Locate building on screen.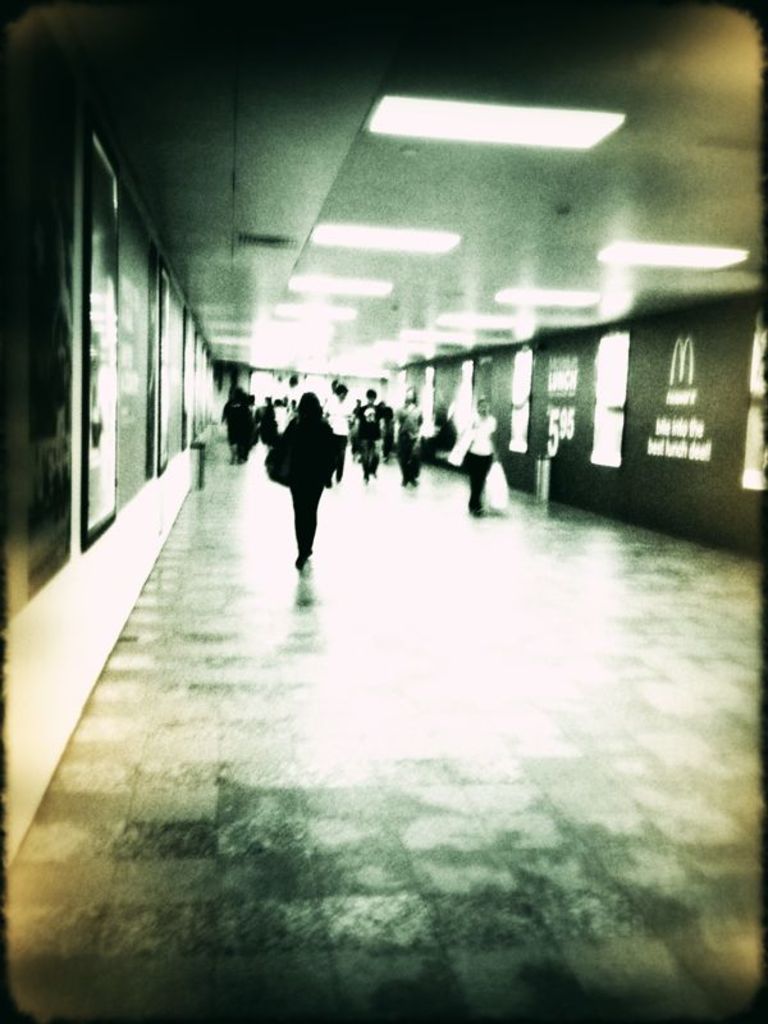
On screen at x1=1, y1=0, x2=767, y2=1020.
